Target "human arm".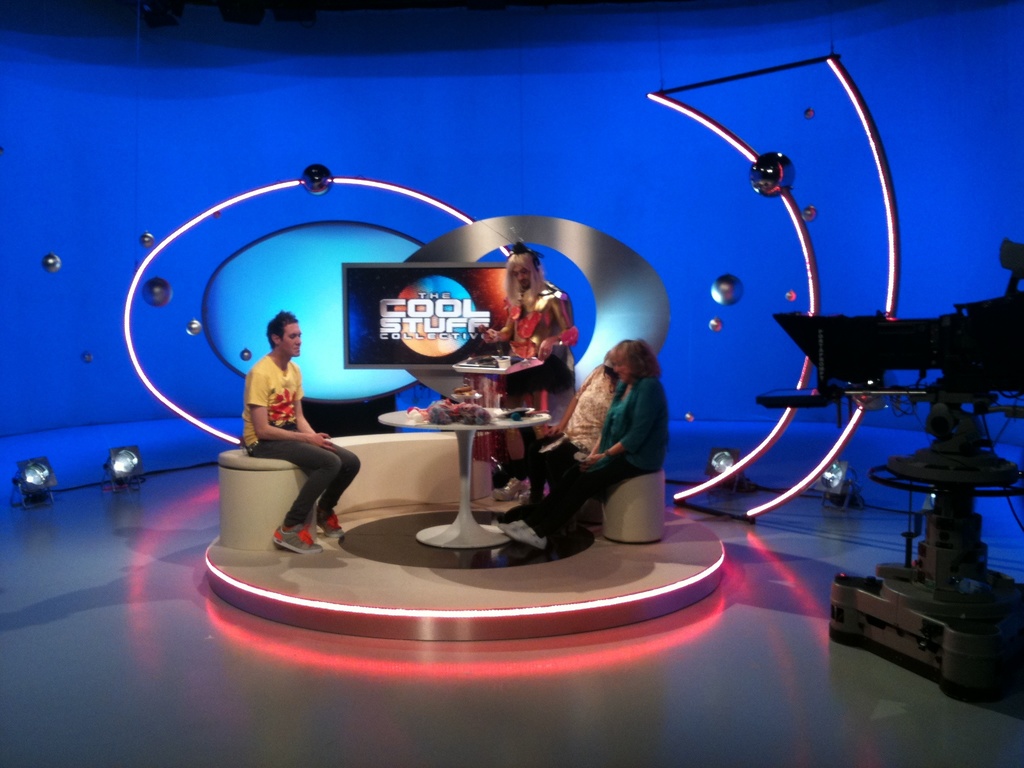
Target region: 552 384 595 433.
